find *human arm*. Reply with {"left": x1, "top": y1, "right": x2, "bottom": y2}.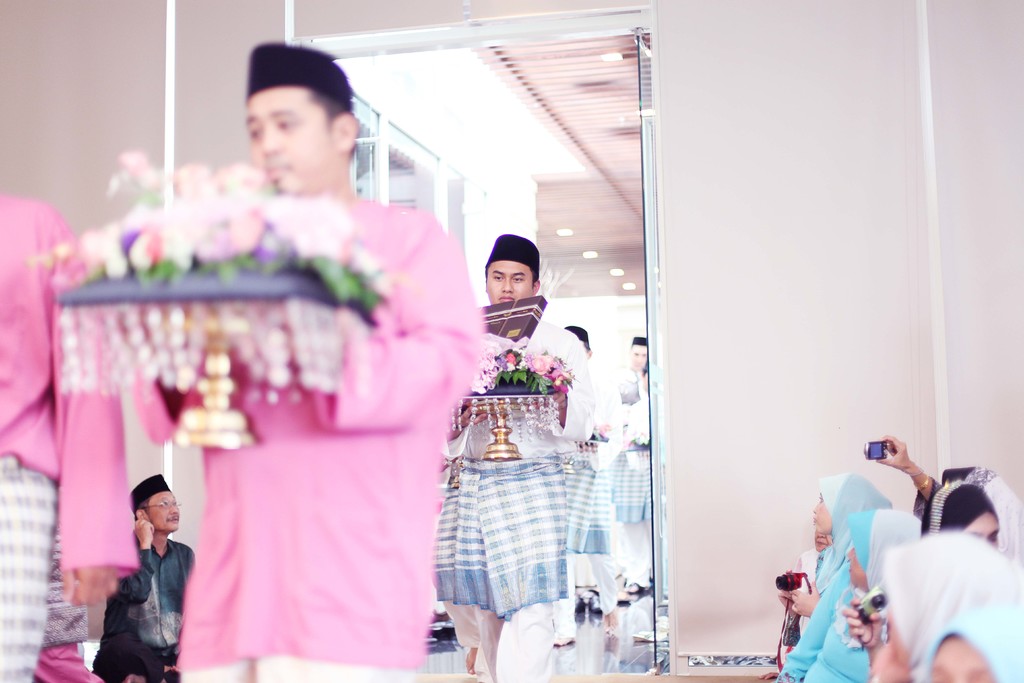
{"left": 312, "top": 215, "right": 489, "bottom": 429}.
